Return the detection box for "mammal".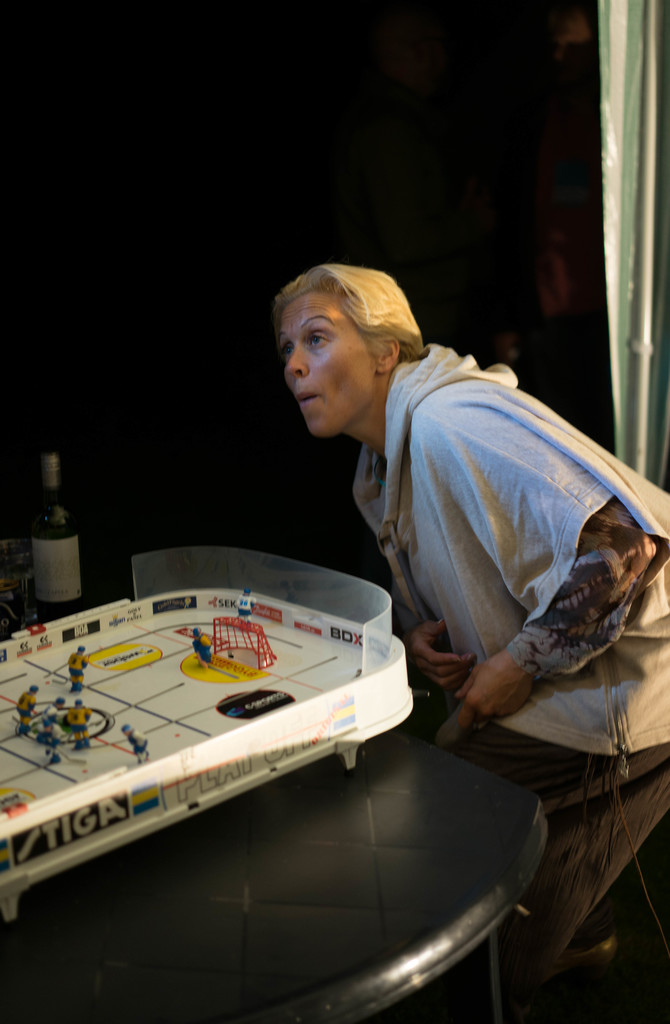
(67, 696, 93, 749).
